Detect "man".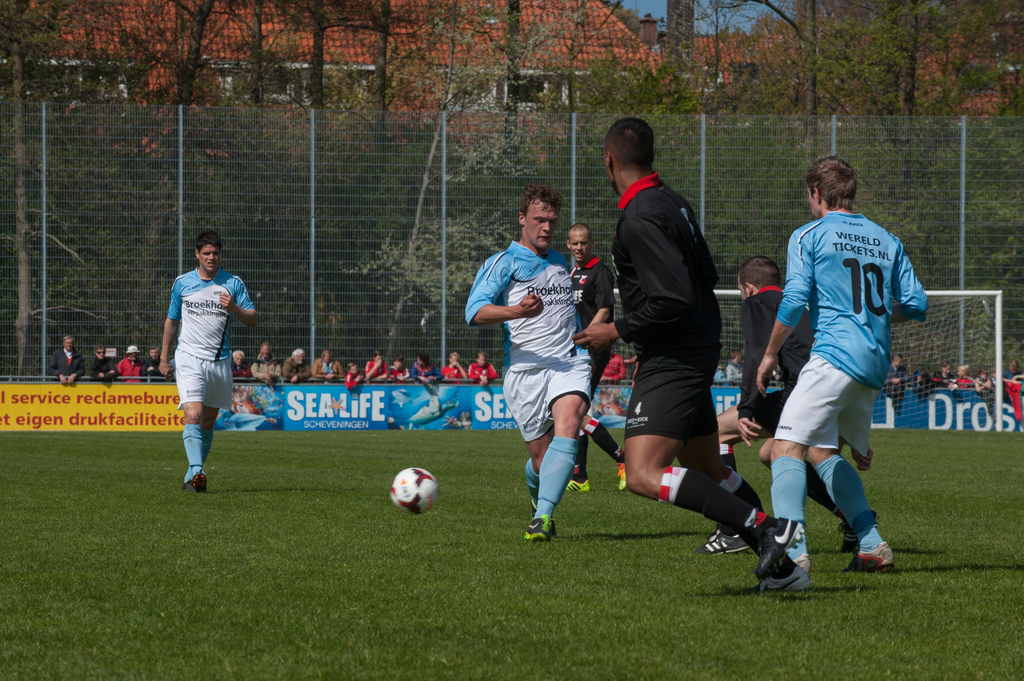
Detected at [276,345,312,384].
